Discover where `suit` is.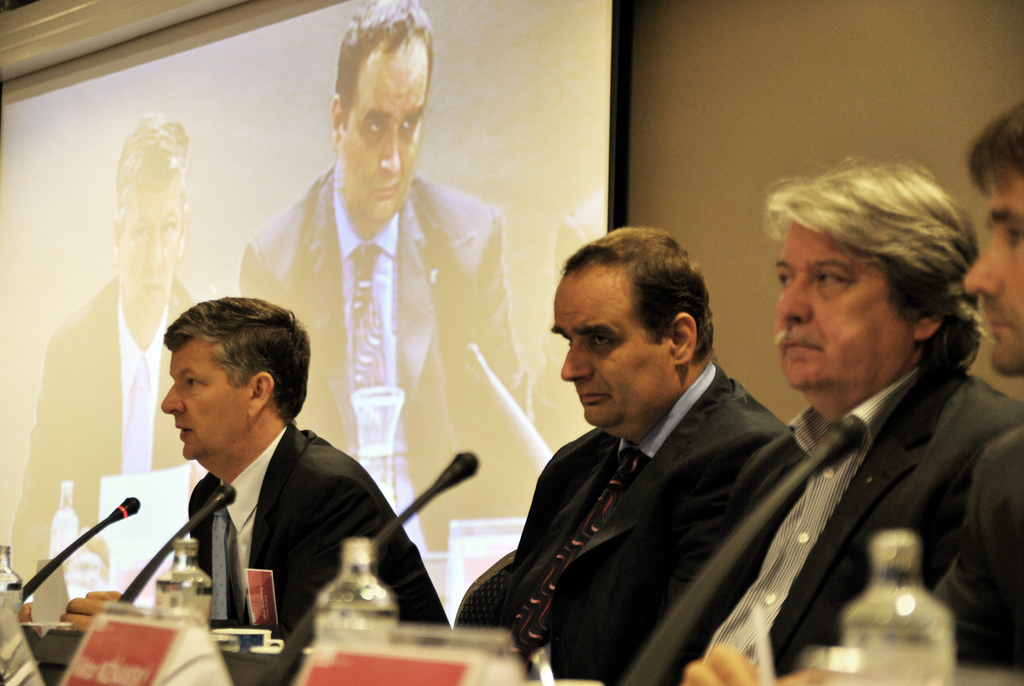
Discovered at (x1=624, y1=356, x2=1023, y2=685).
